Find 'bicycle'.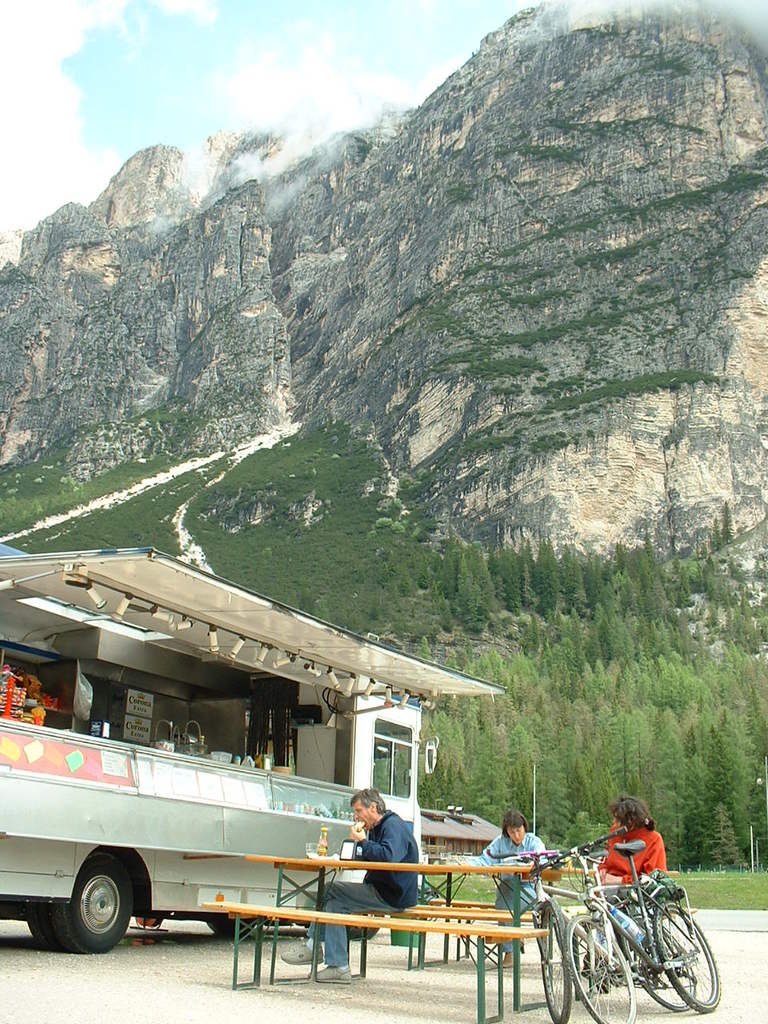
bbox=(524, 827, 722, 1023).
